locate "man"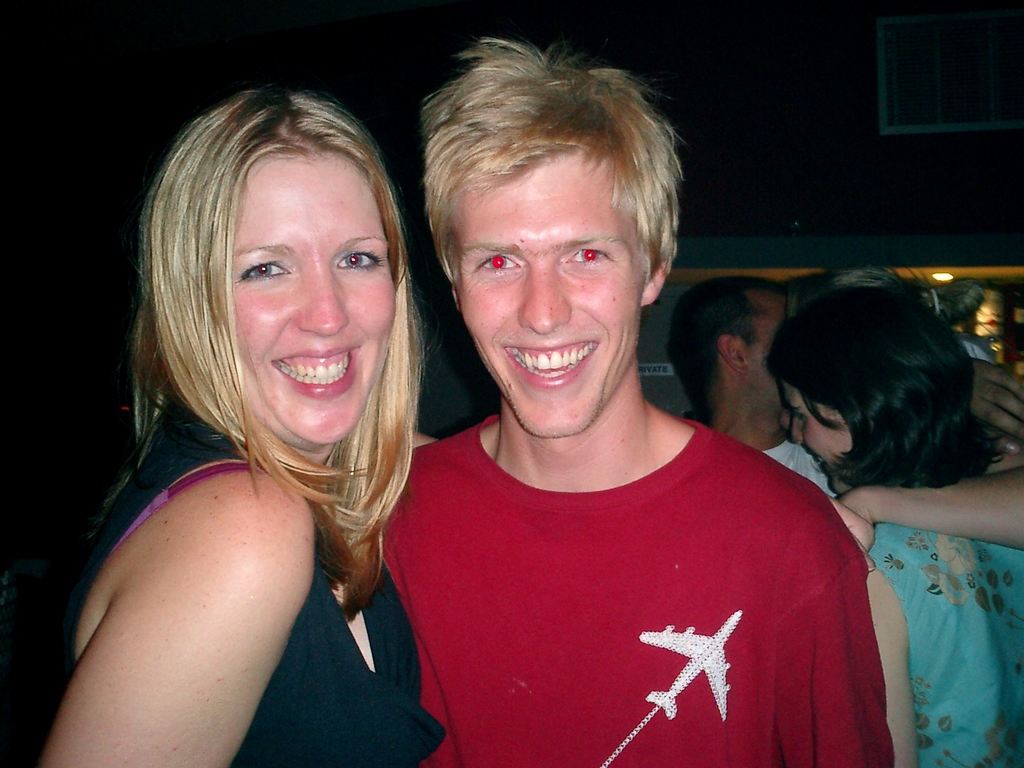
670,278,1023,500
